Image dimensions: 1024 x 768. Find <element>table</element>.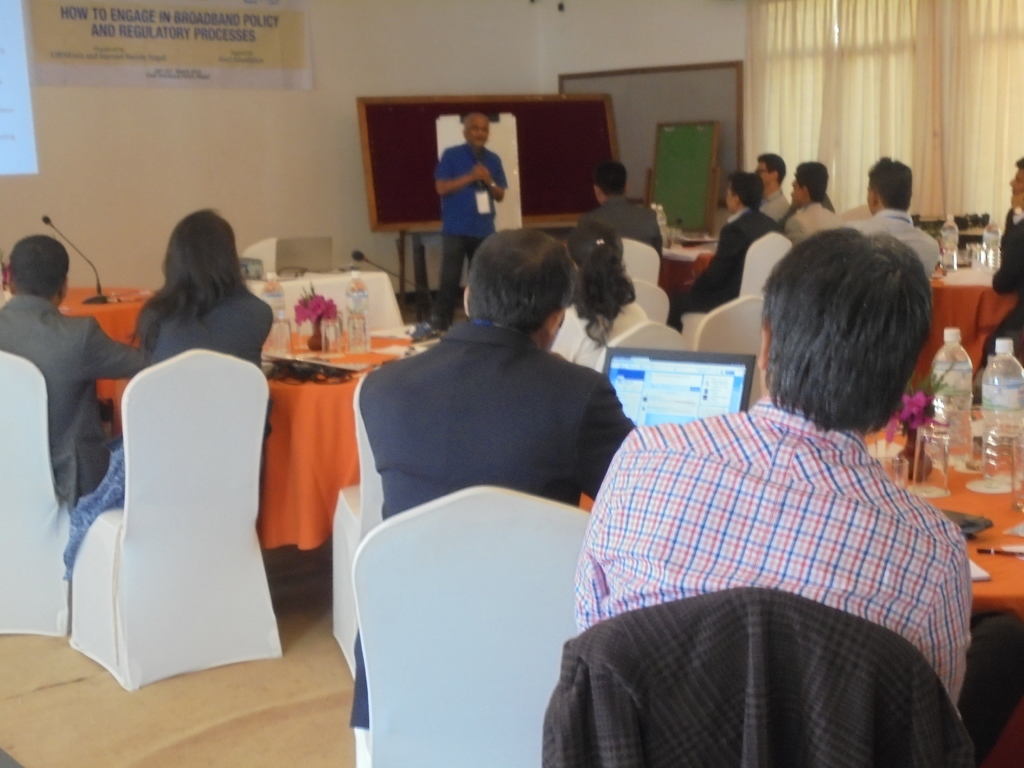
263/332/412/553.
